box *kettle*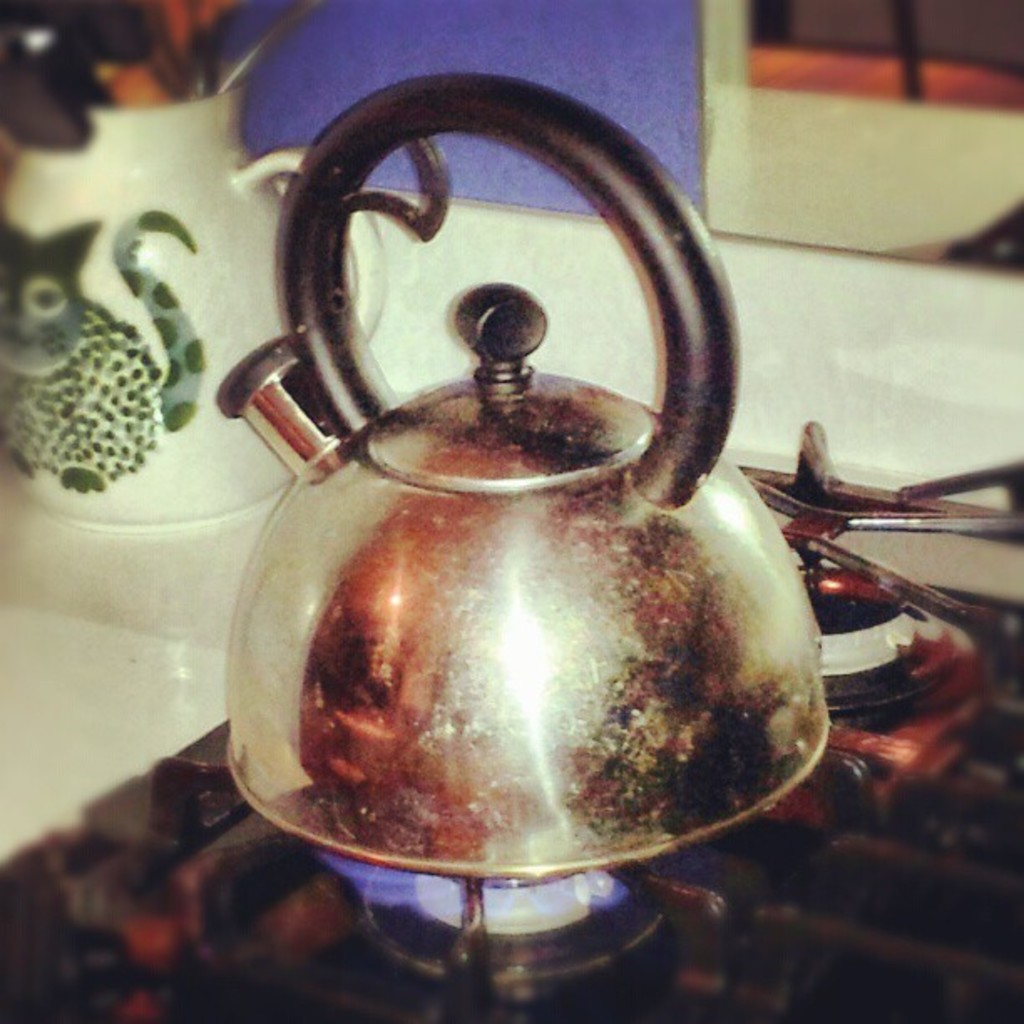
202, 67, 832, 882
